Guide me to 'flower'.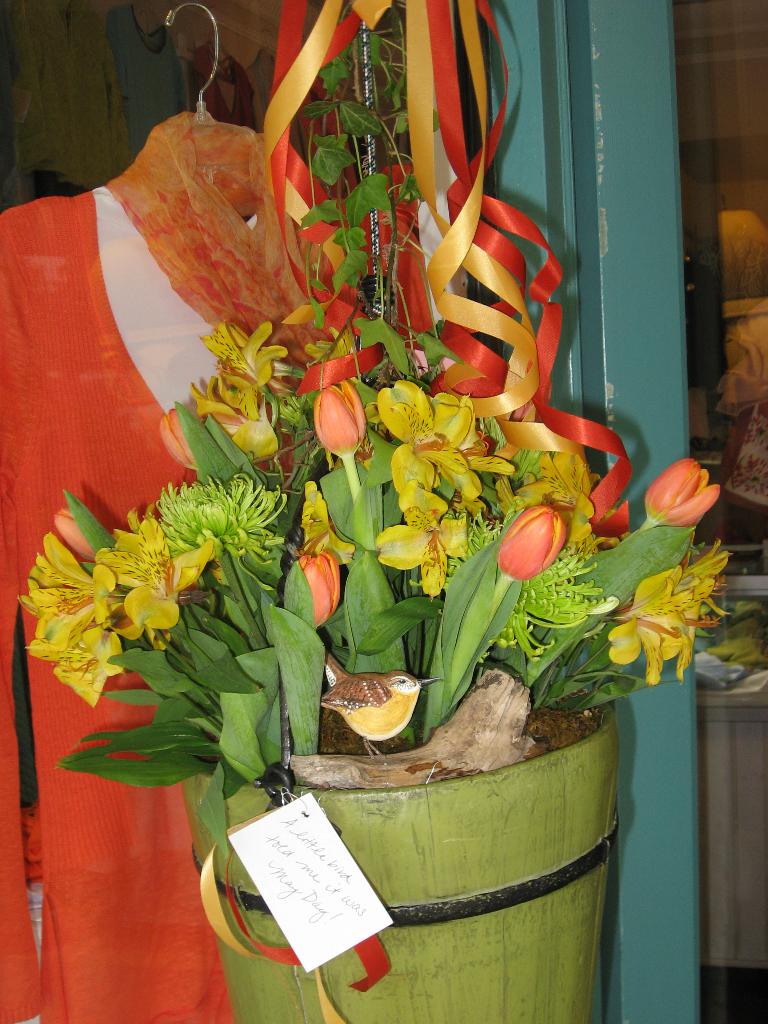
Guidance: select_region(373, 485, 471, 602).
